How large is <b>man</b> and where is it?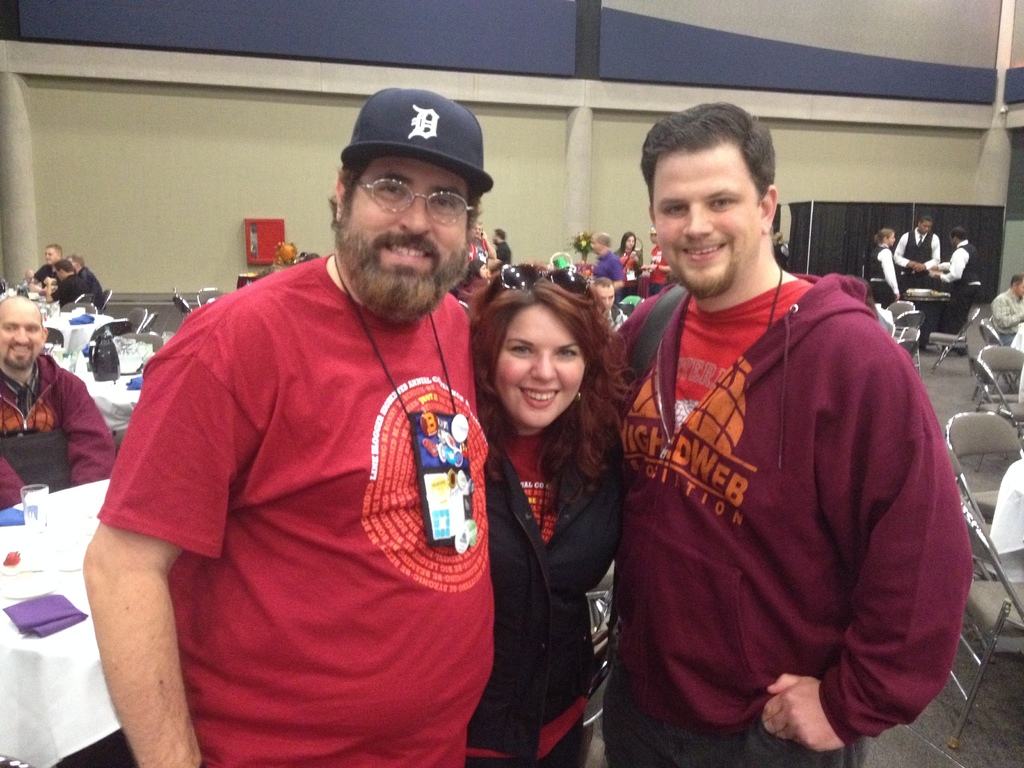
Bounding box: box=[588, 230, 624, 285].
